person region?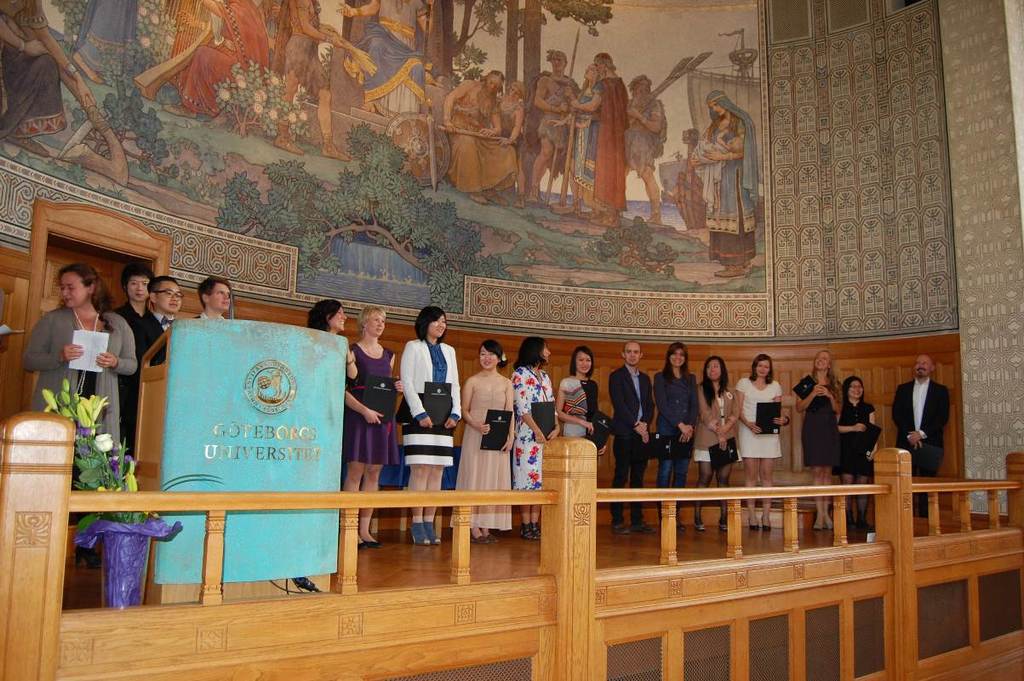
box=[194, 275, 230, 319]
